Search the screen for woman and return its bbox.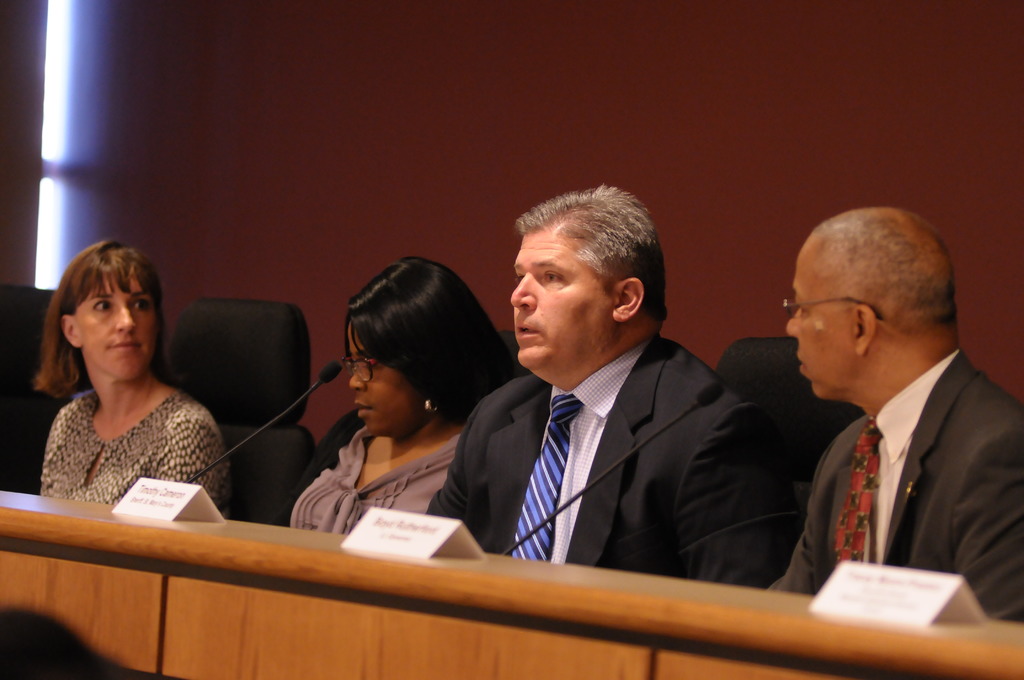
Found: 19/244/240/547.
